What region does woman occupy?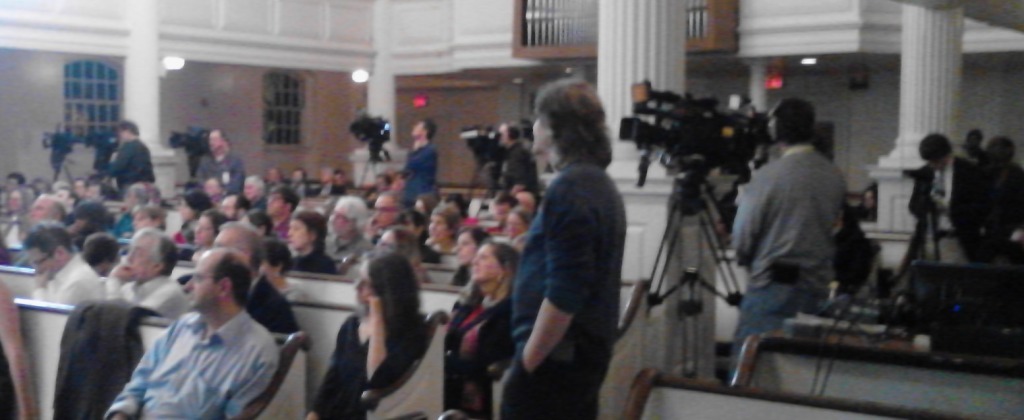
BBox(449, 226, 487, 281).
